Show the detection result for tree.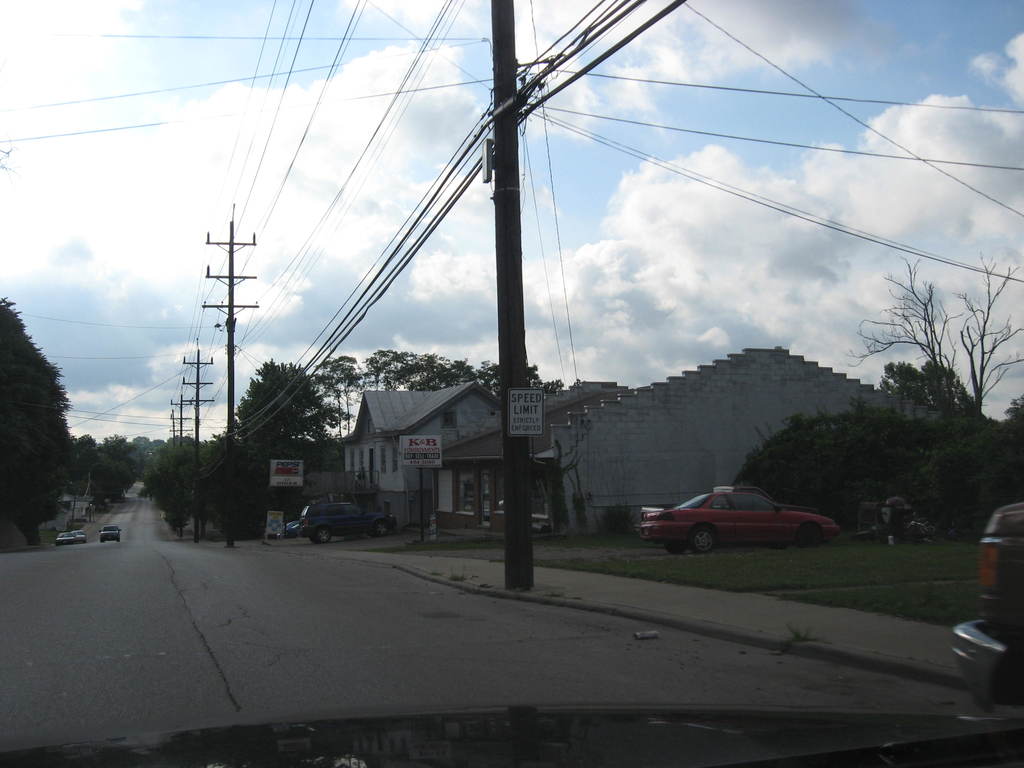
[left=520, top=361, right=561, bottom=397].
